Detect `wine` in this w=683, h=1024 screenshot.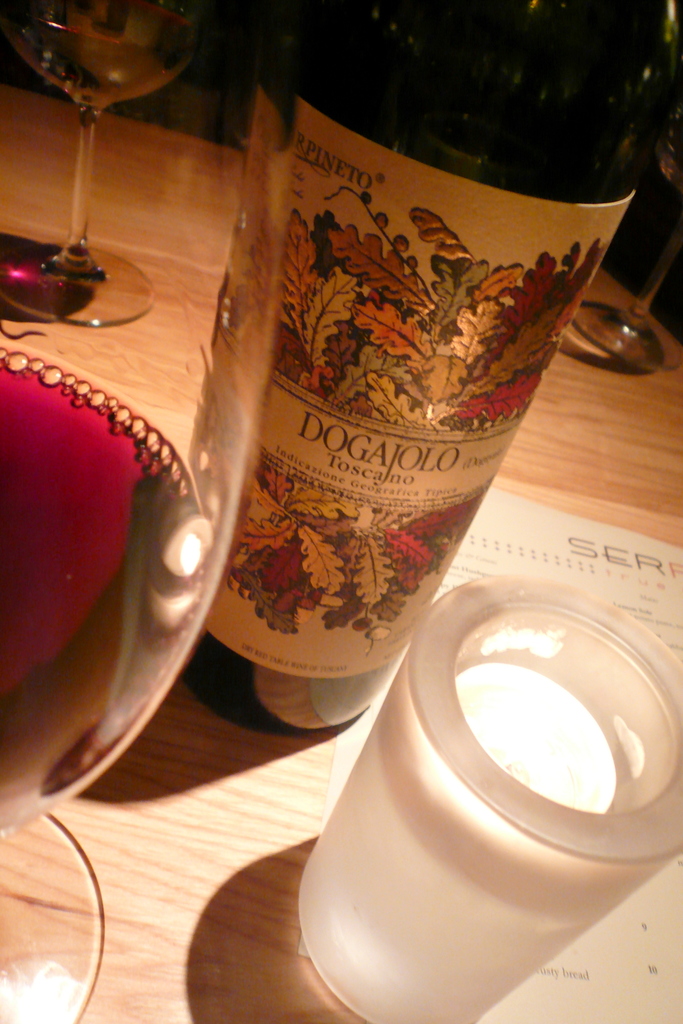
Detection: box(0, 331, 218, 847).
